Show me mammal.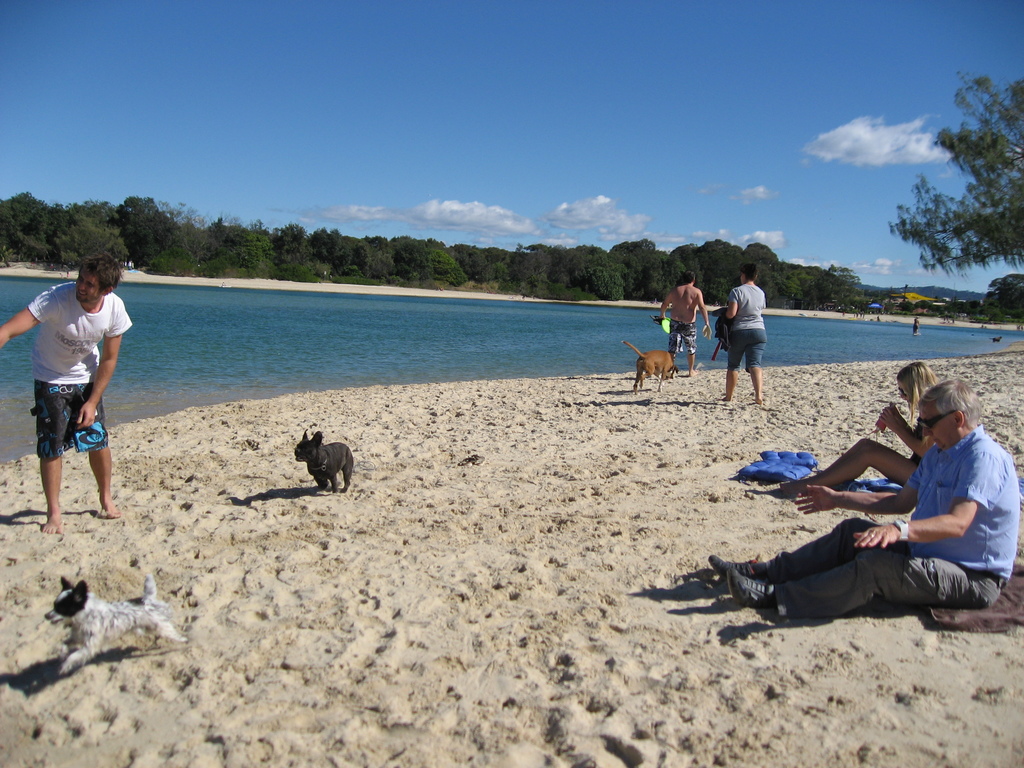
mammal is here: [661, 269, 712, 371].
